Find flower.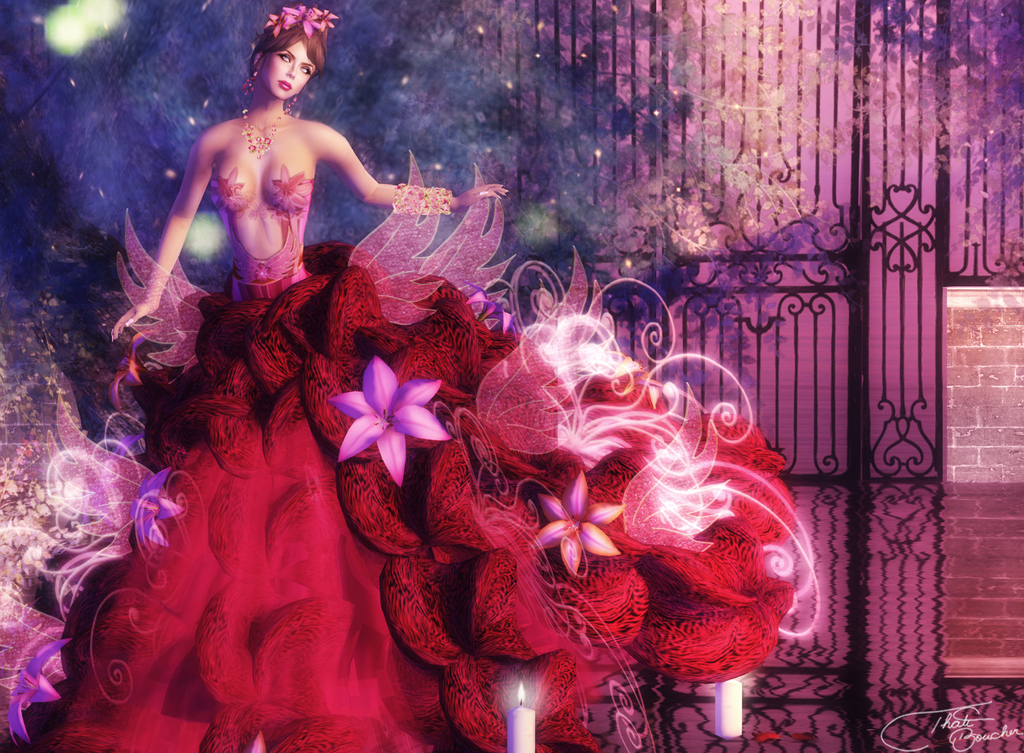
x1=462 y1=279 x2=511 y2=334.
